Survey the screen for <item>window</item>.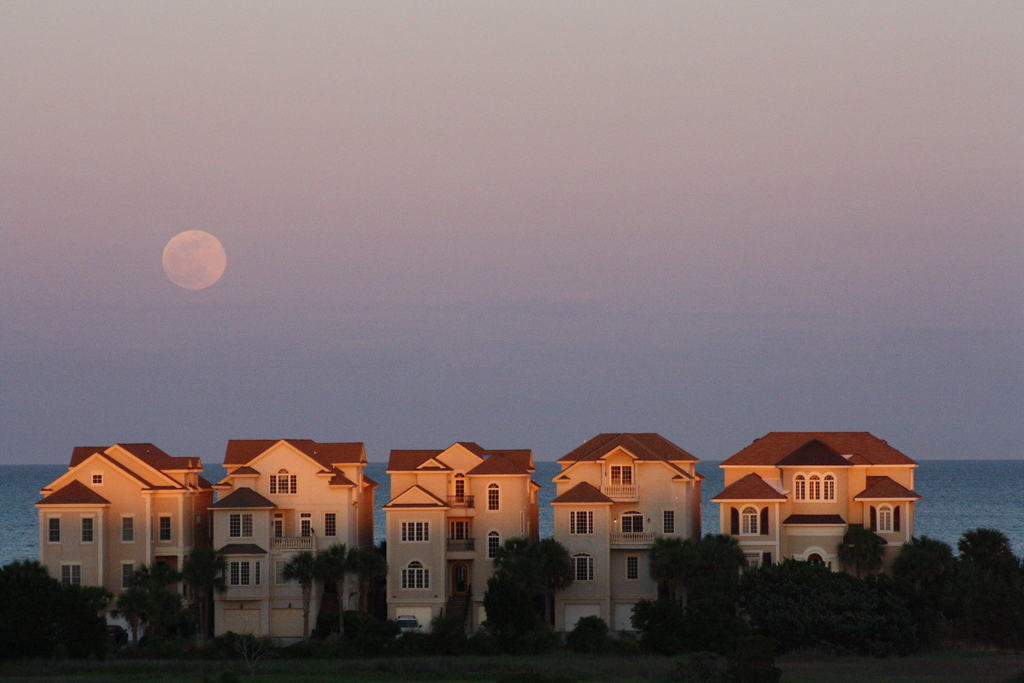
Survey found: box(60, 562, 82, 586).
